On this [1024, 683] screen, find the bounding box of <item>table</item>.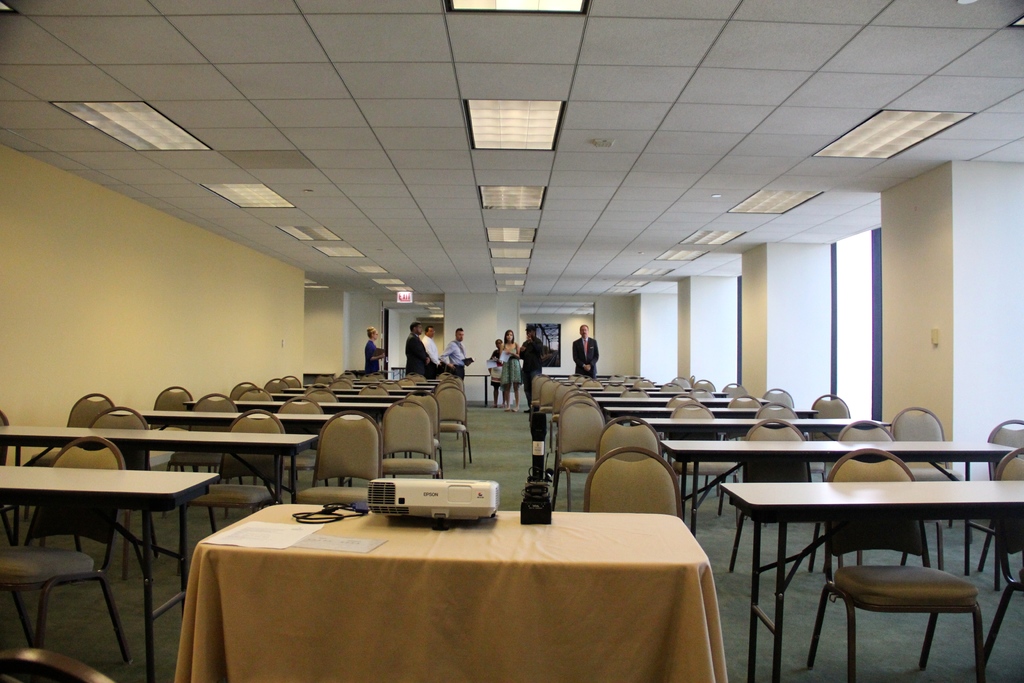
Bounding box: 659, 437, 1016, 527.
